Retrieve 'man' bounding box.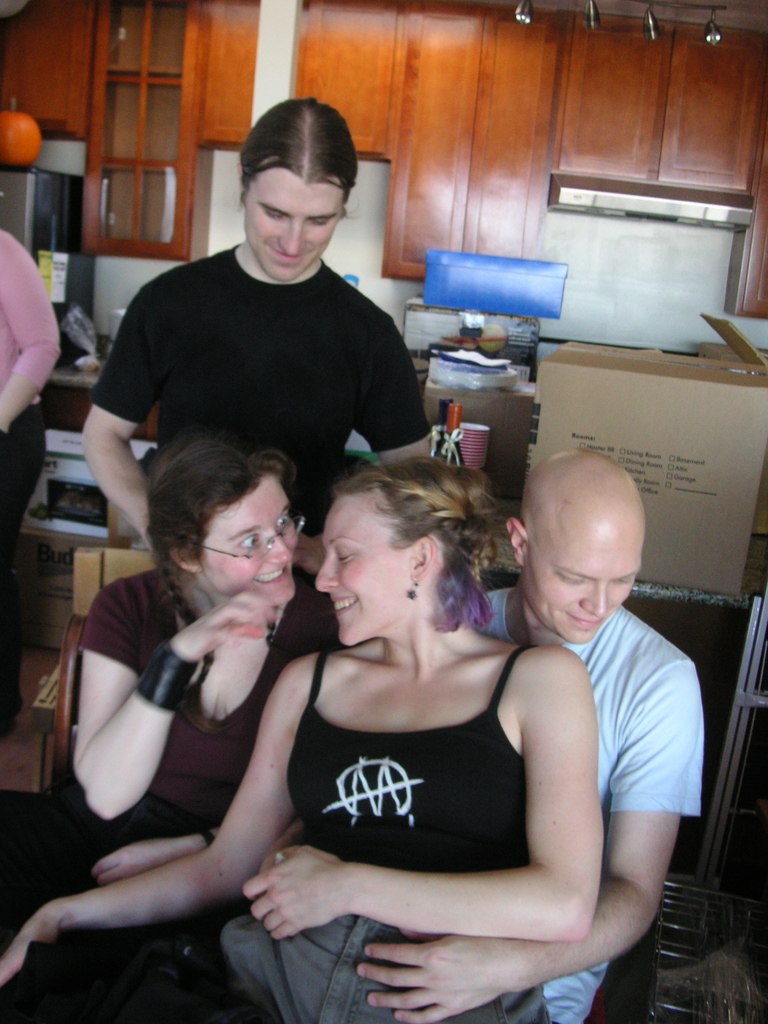
Bounding box: (left=81, top=134, right=447, bottom=522).
